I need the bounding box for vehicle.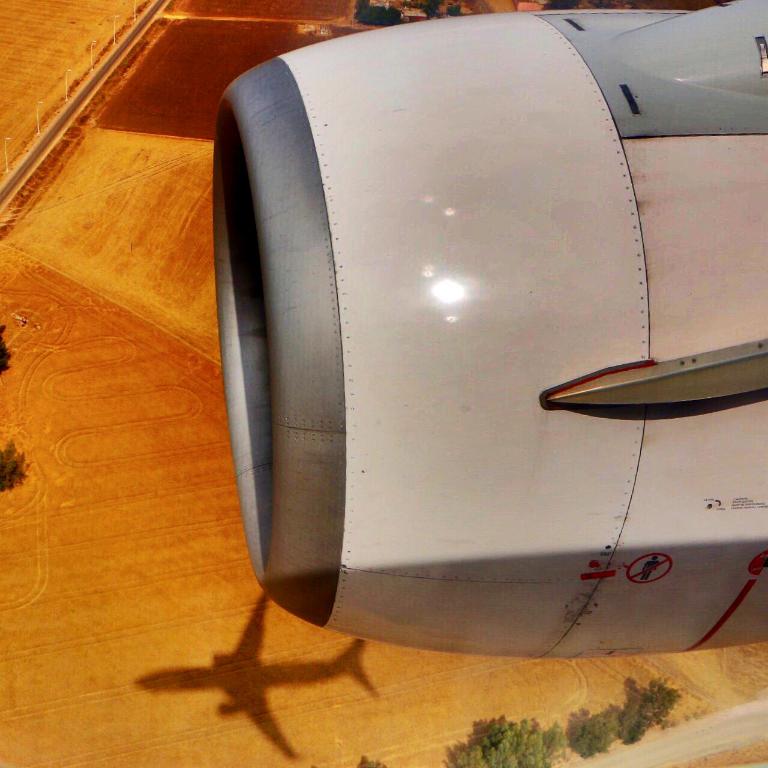
Here it is: (355,0,406,28).
